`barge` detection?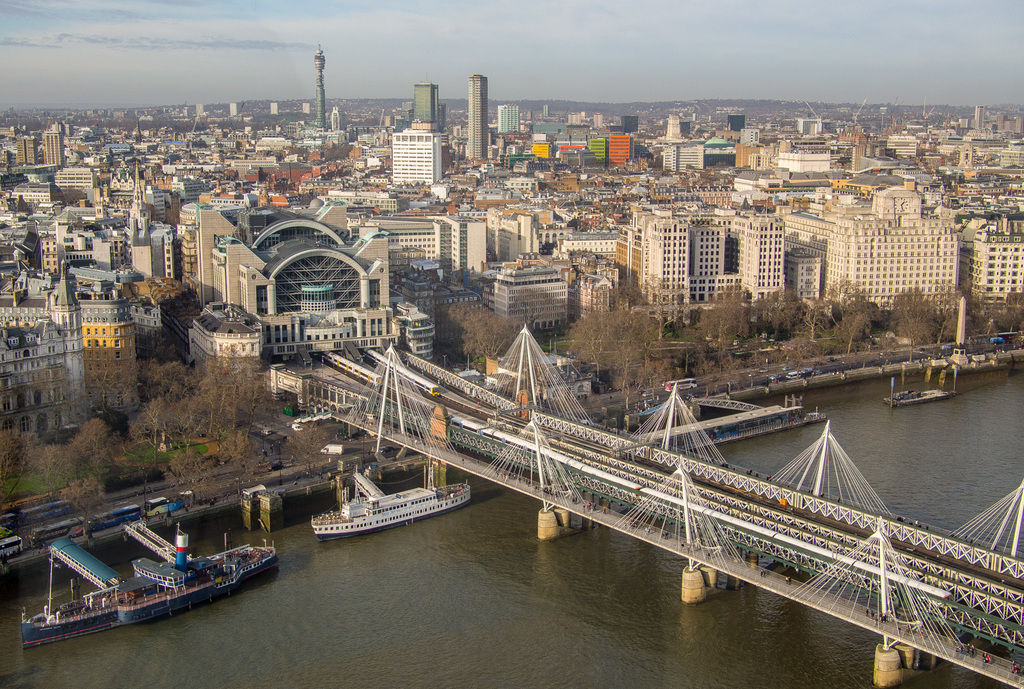
<box>310,467,470,542</box>
